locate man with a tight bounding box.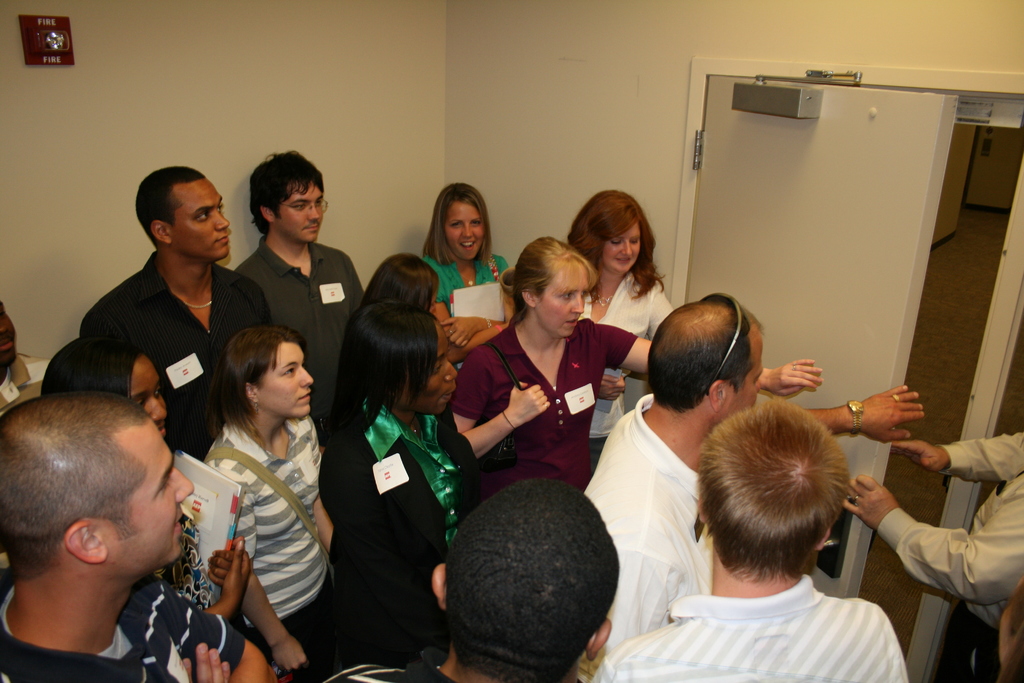
bbox=(231, 152, 365, 450).
